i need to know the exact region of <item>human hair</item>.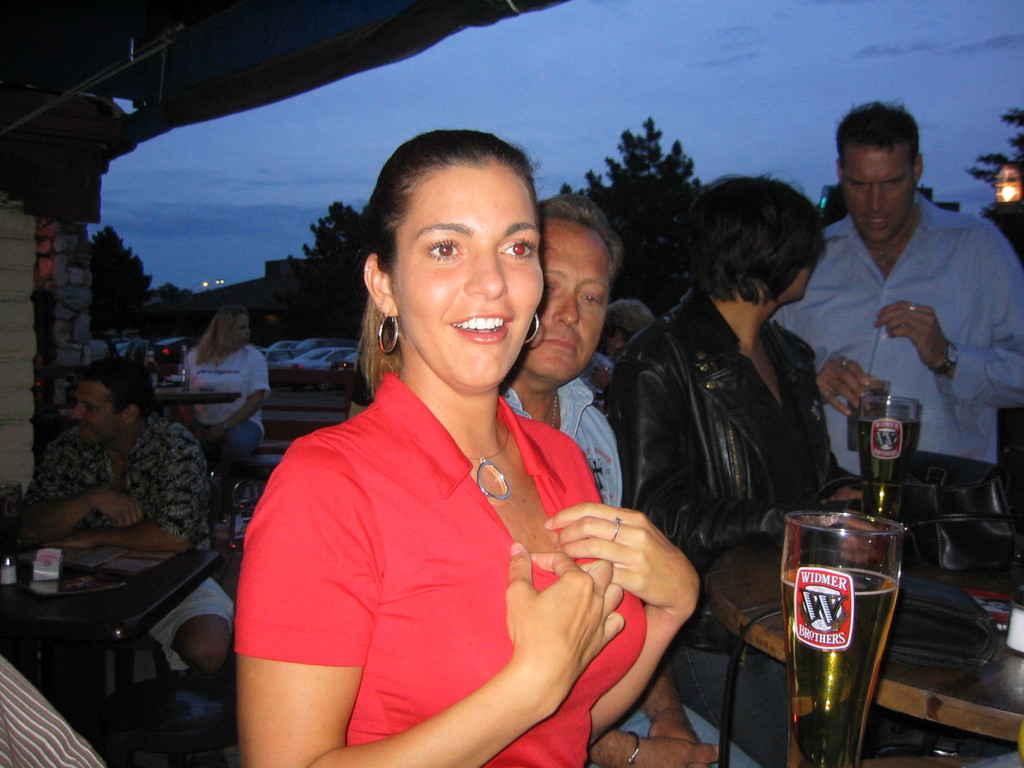
Region: pyautogui.locateOnScreen(694, 168, 828, 329).
